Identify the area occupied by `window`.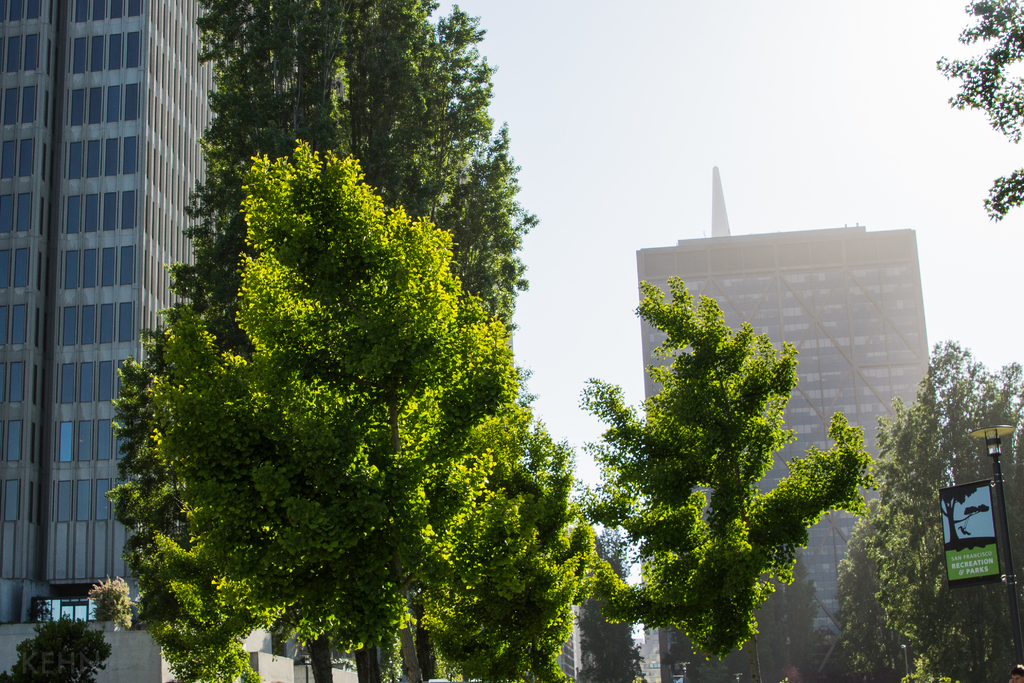
Area: box=[126, 136, 136, 176].
